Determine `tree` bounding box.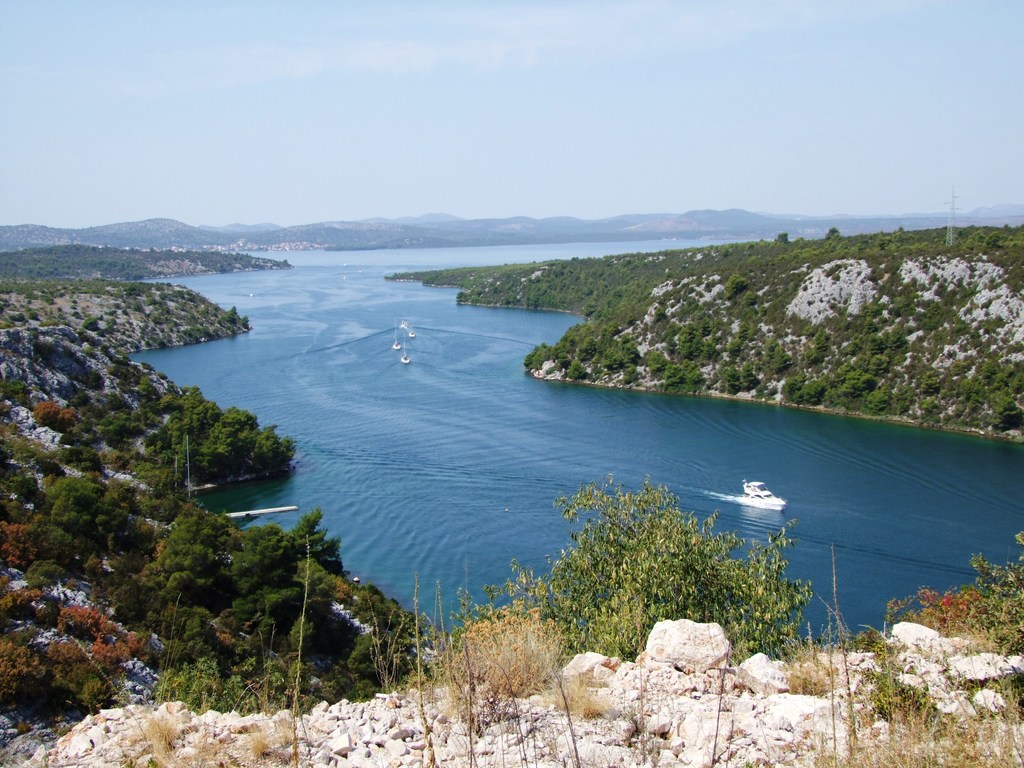
Determined: bbox=(225, 520, 300, 595).
